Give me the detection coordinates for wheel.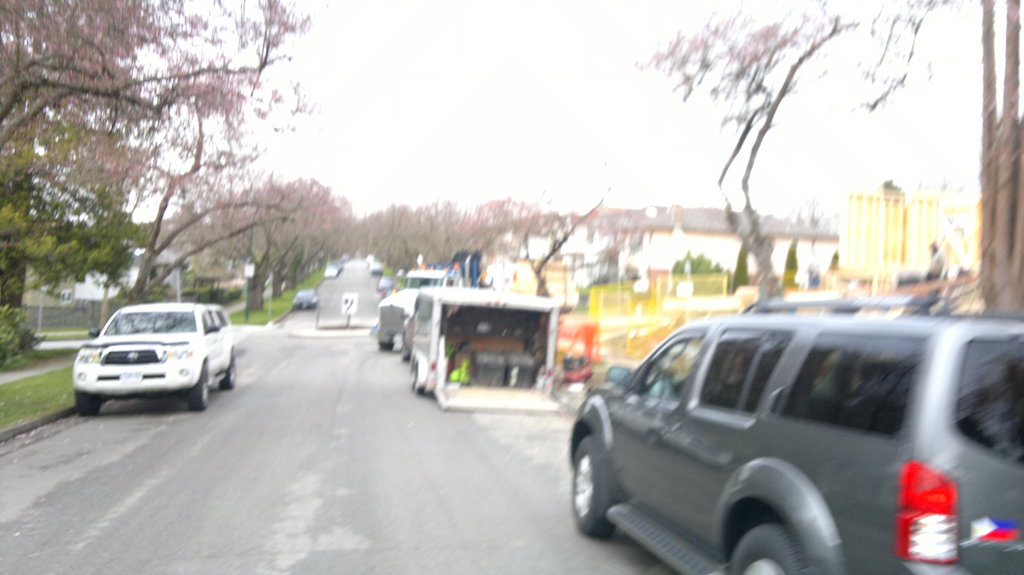
detection(188, 368, 209, 409).
